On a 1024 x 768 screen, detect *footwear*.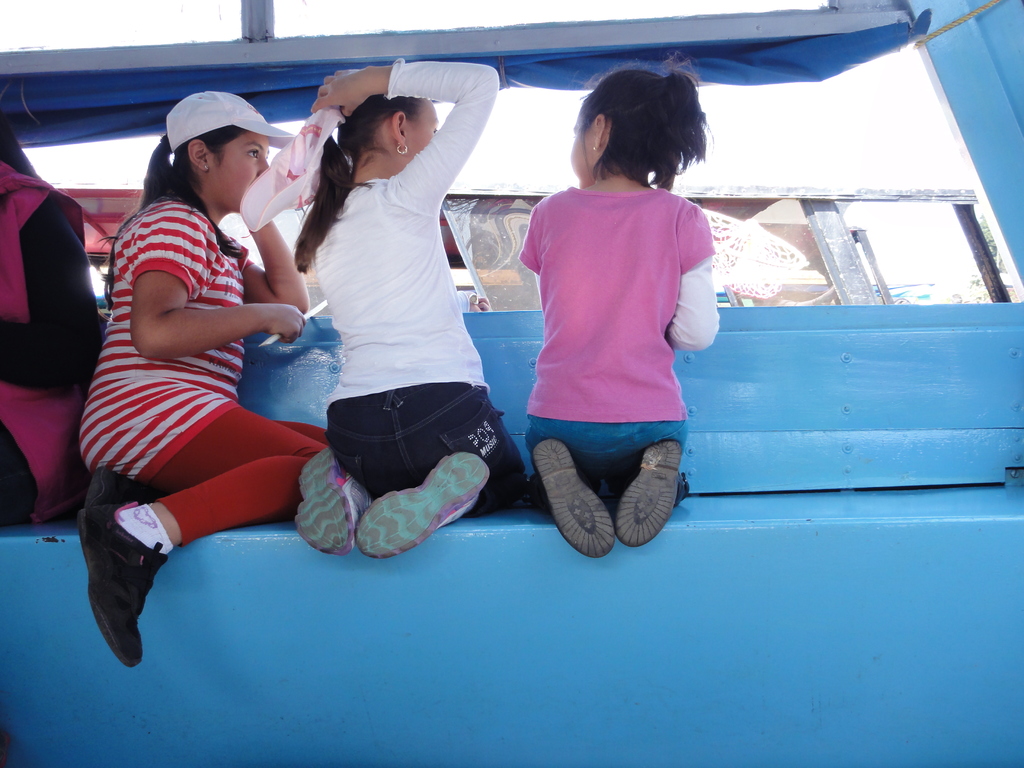
box(535, 441, 613, 559).
